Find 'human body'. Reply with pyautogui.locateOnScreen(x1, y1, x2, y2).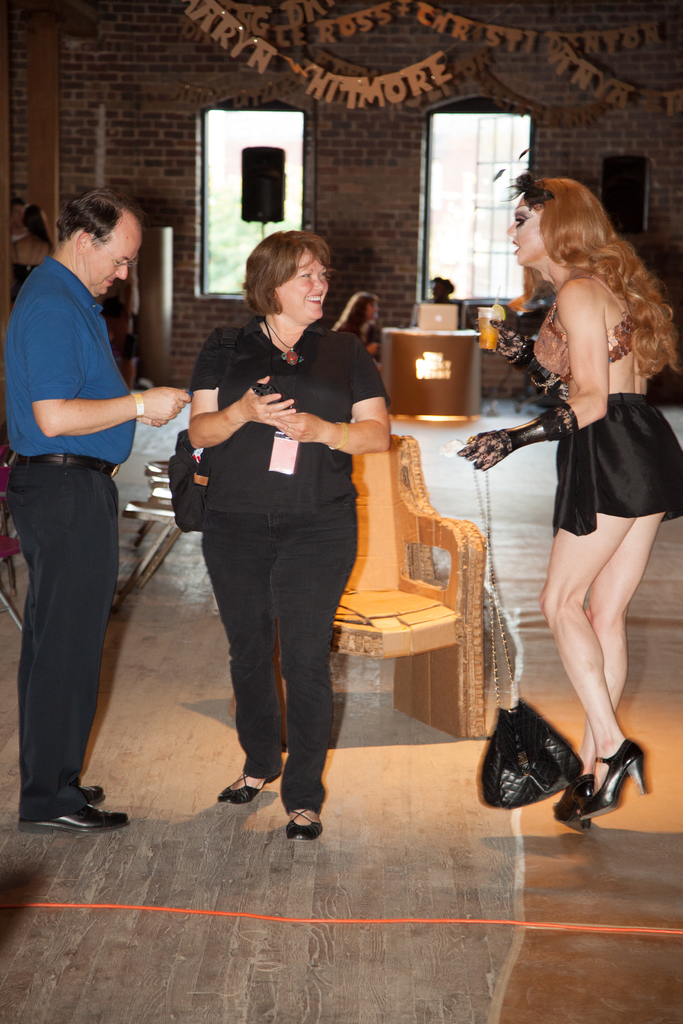
pyautogui.locateOnScreen(331, 317, 384, 366).
